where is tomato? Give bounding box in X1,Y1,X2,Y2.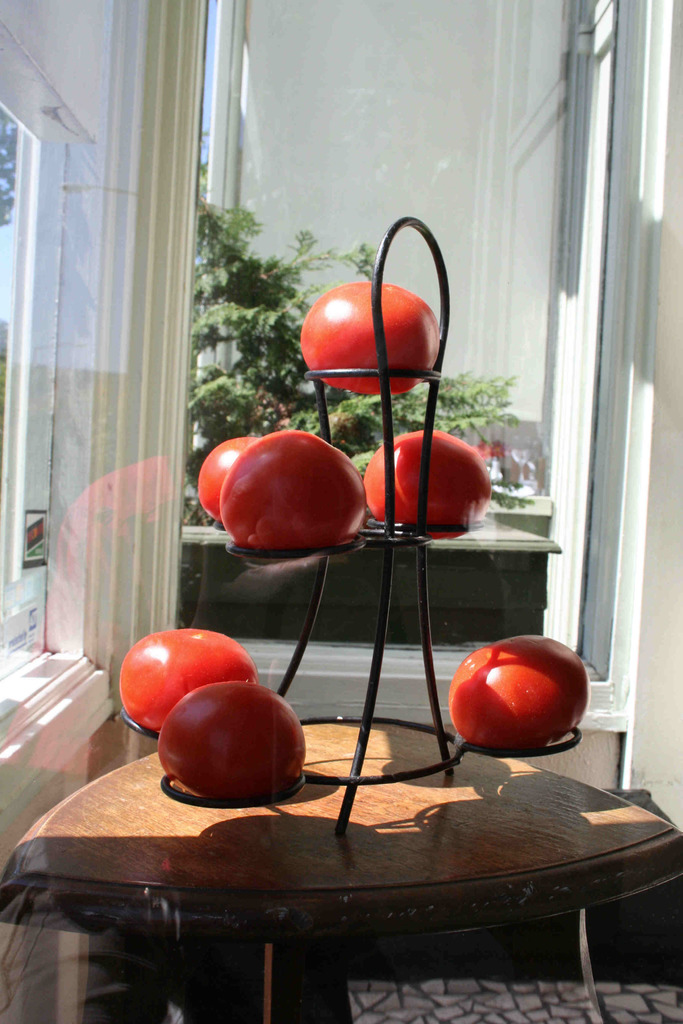
195,422,370,559.
